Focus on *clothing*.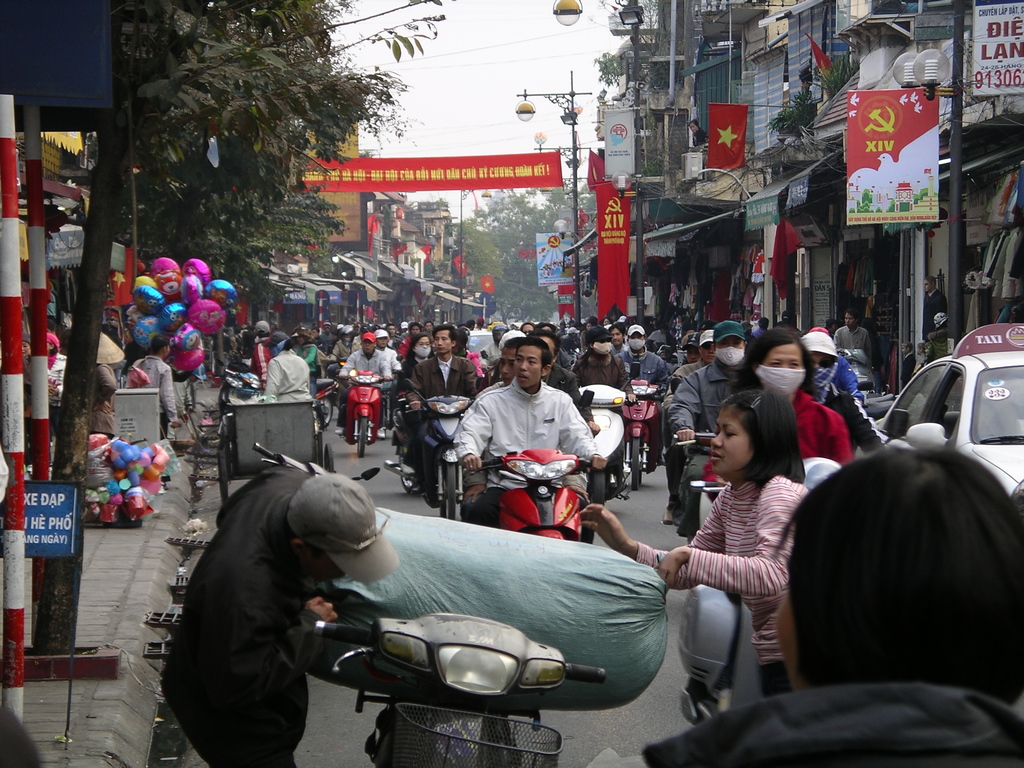
Focused at 449, 376, 596, 515.
